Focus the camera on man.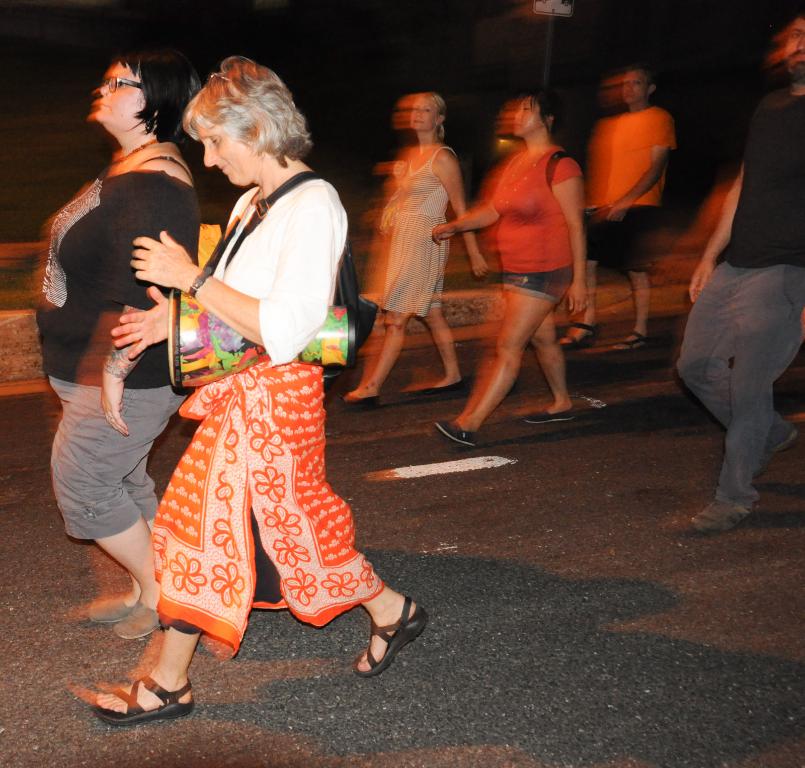
Focus region: Rect(34, 21, 201, 645).
